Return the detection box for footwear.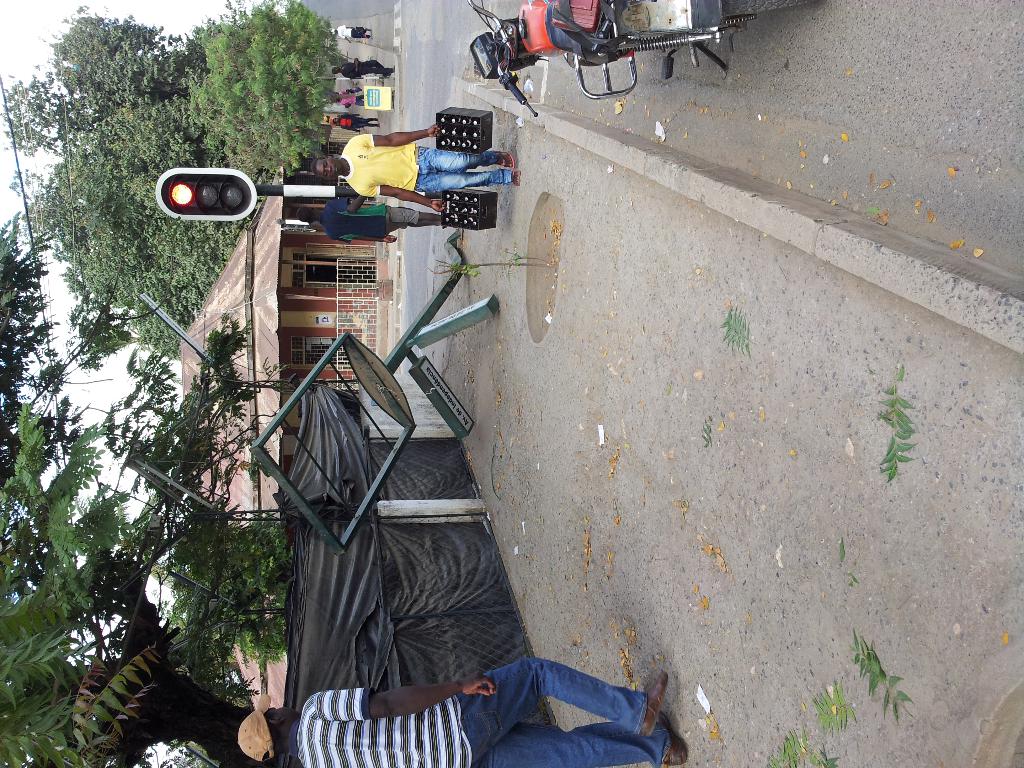
[510,172,521,186].
